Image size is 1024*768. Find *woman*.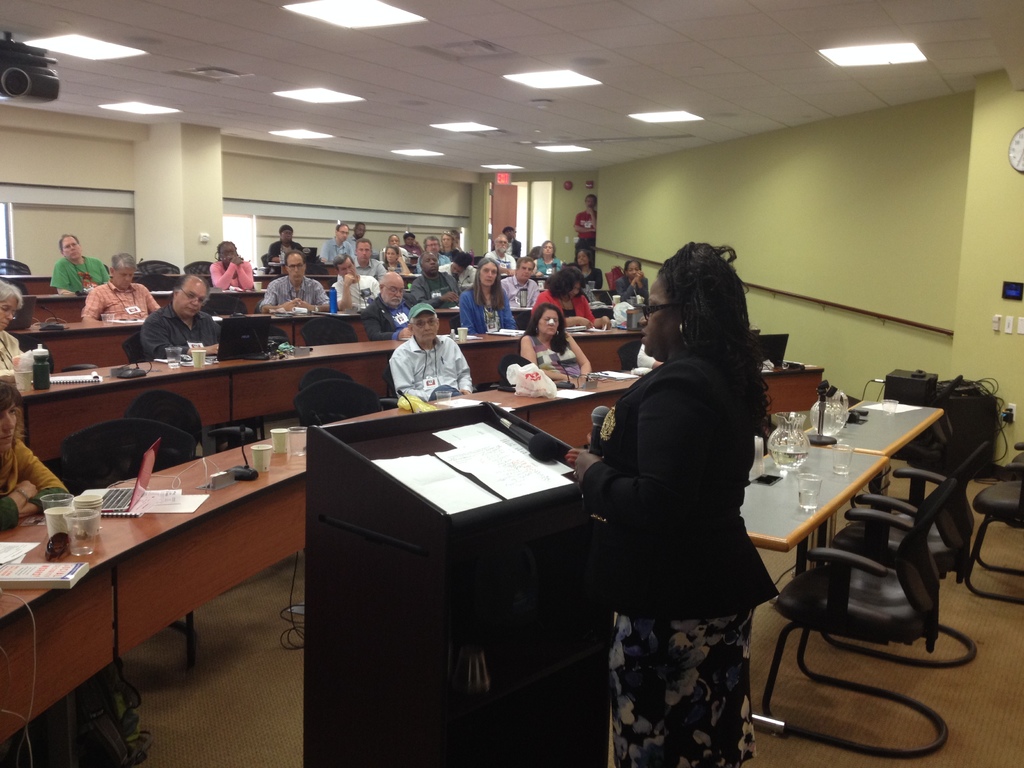
crop(537, 240, 563, 280).
